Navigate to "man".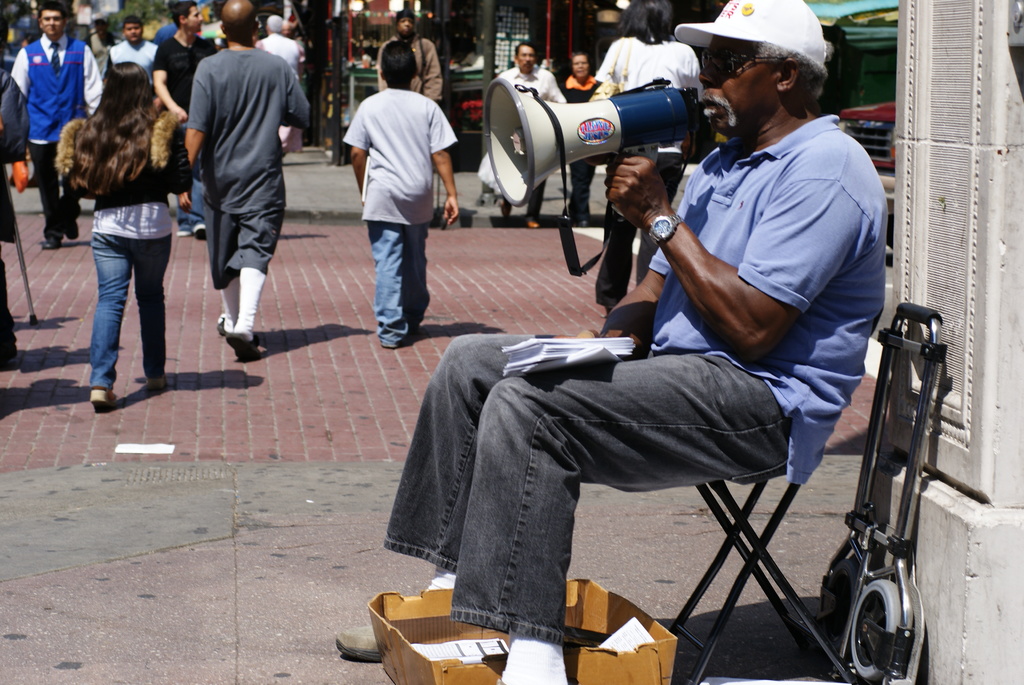
Navigation target: select_region(374, 86, 908, 659).
